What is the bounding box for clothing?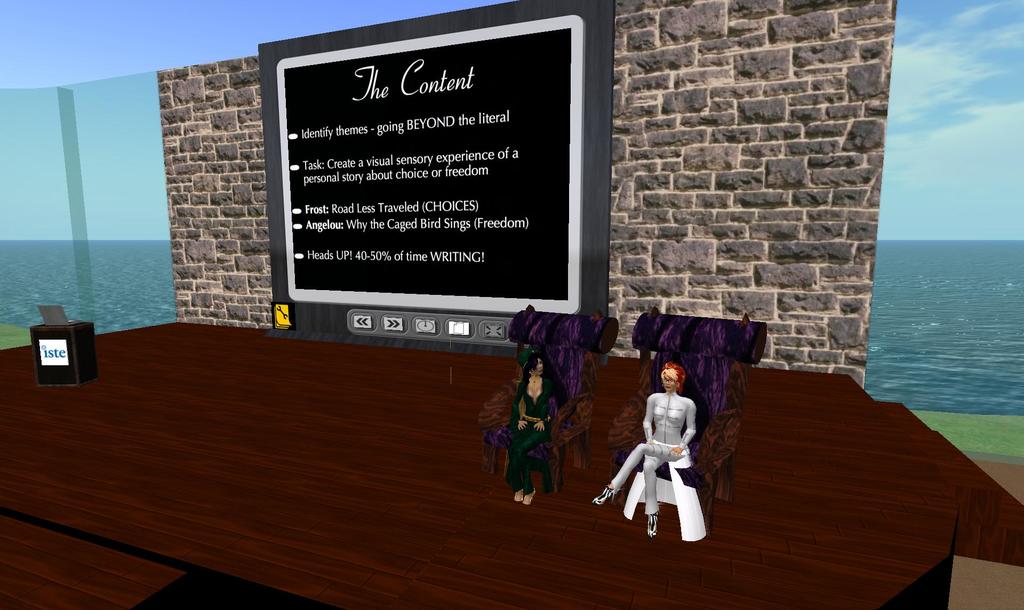
(500,380,555,492).
